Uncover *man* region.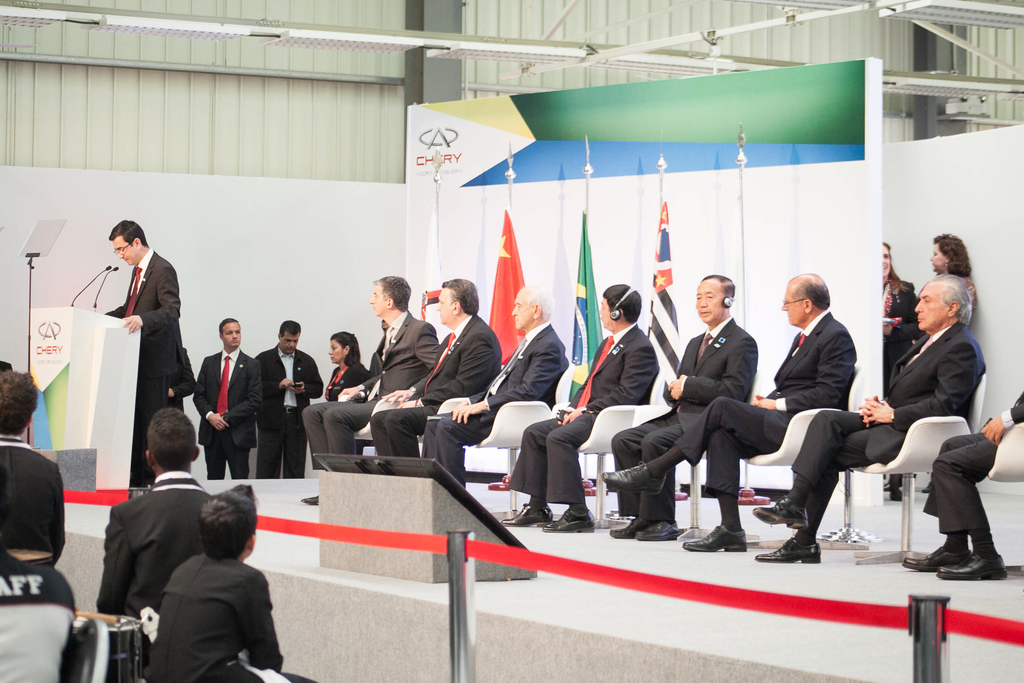
Uncovered: [252,318,324,477].
